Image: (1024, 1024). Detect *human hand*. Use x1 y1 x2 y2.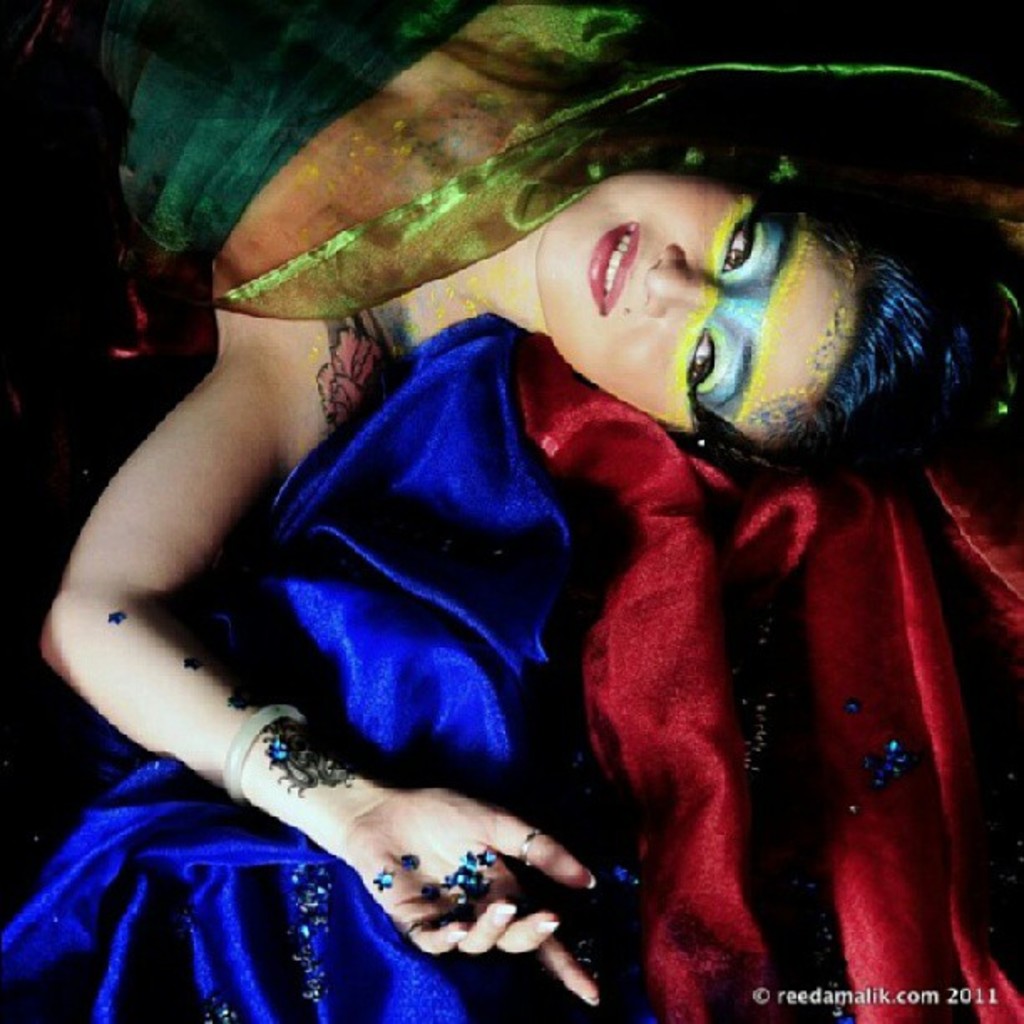
338 778 606 1011.
